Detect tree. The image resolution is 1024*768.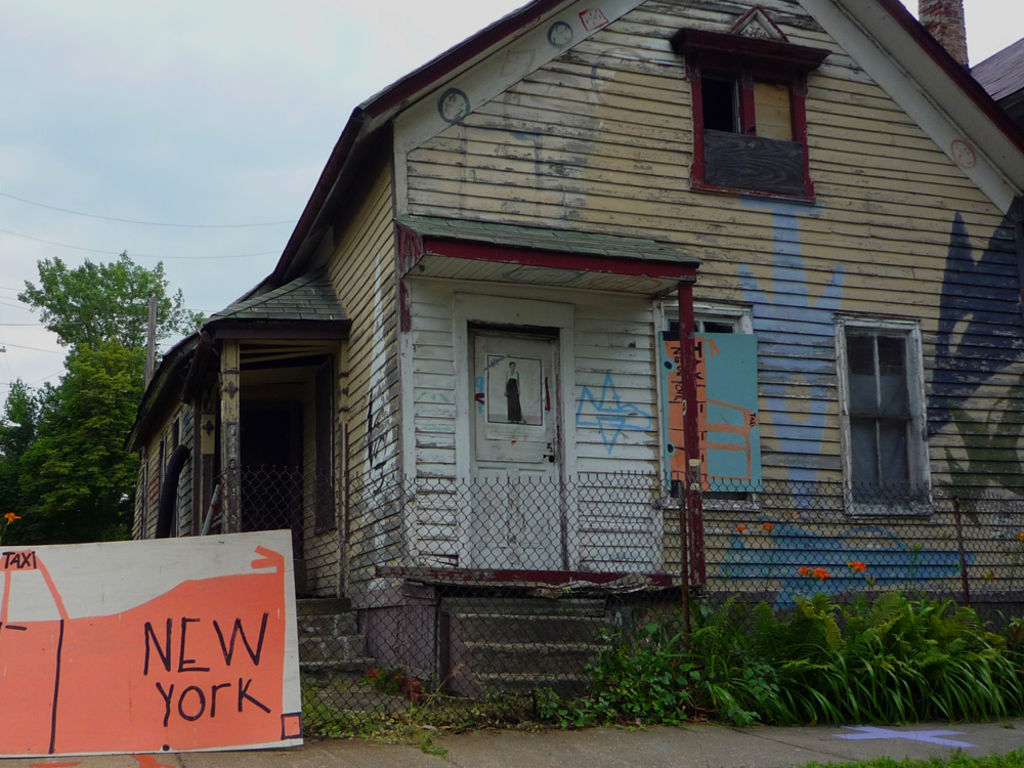
[14,257,206,346].
